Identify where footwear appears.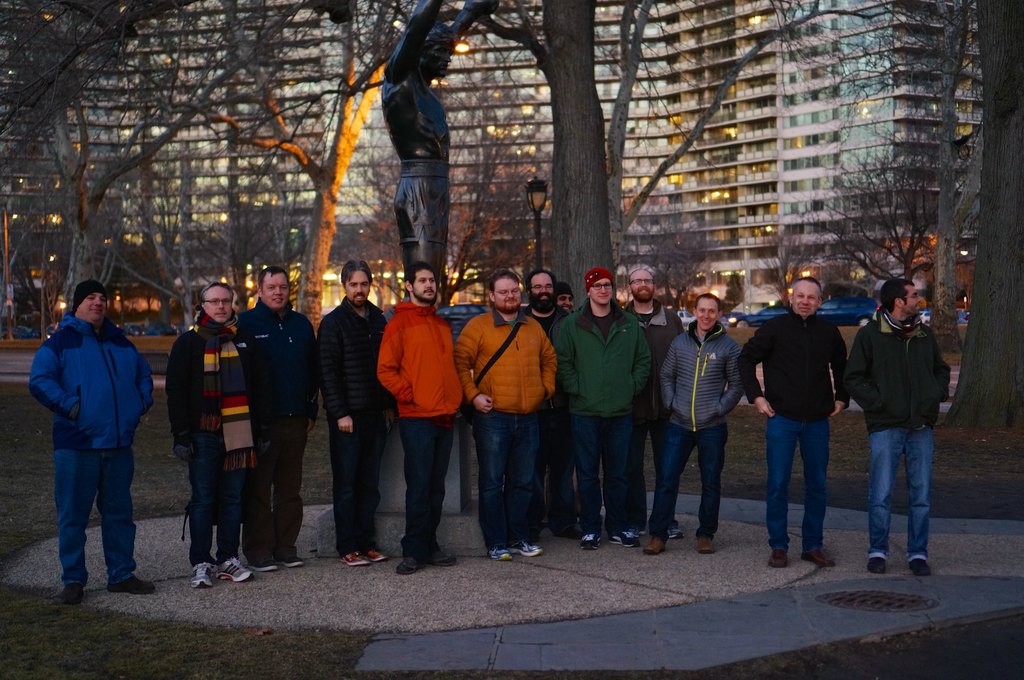
Appears at [799, 547, 836, 568].
